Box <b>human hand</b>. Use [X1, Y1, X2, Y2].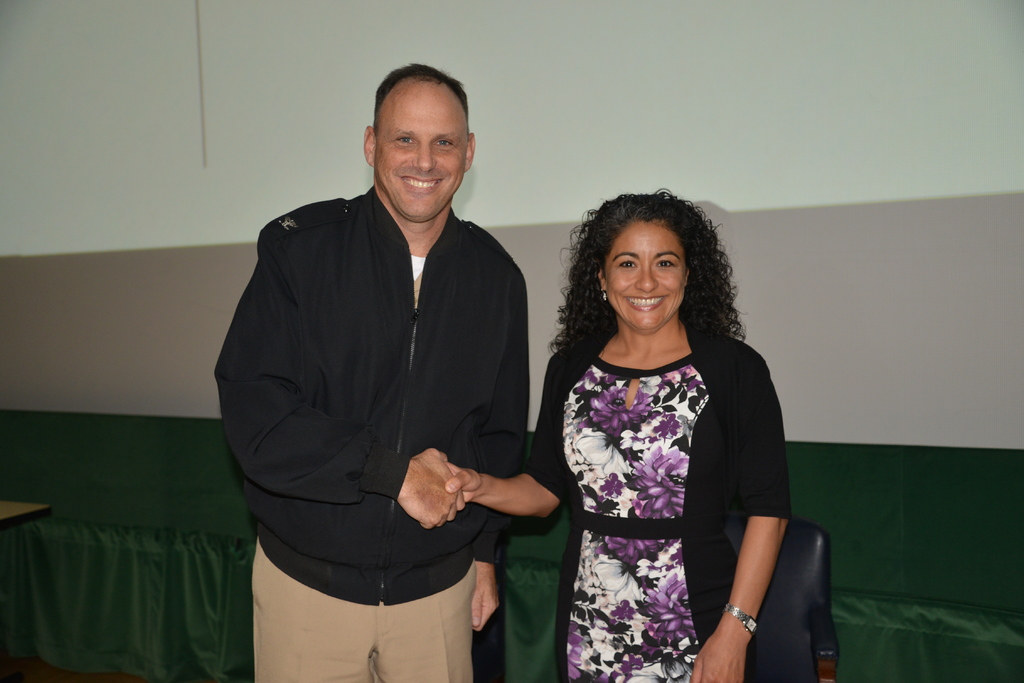
[444, 461, 488, 513].
